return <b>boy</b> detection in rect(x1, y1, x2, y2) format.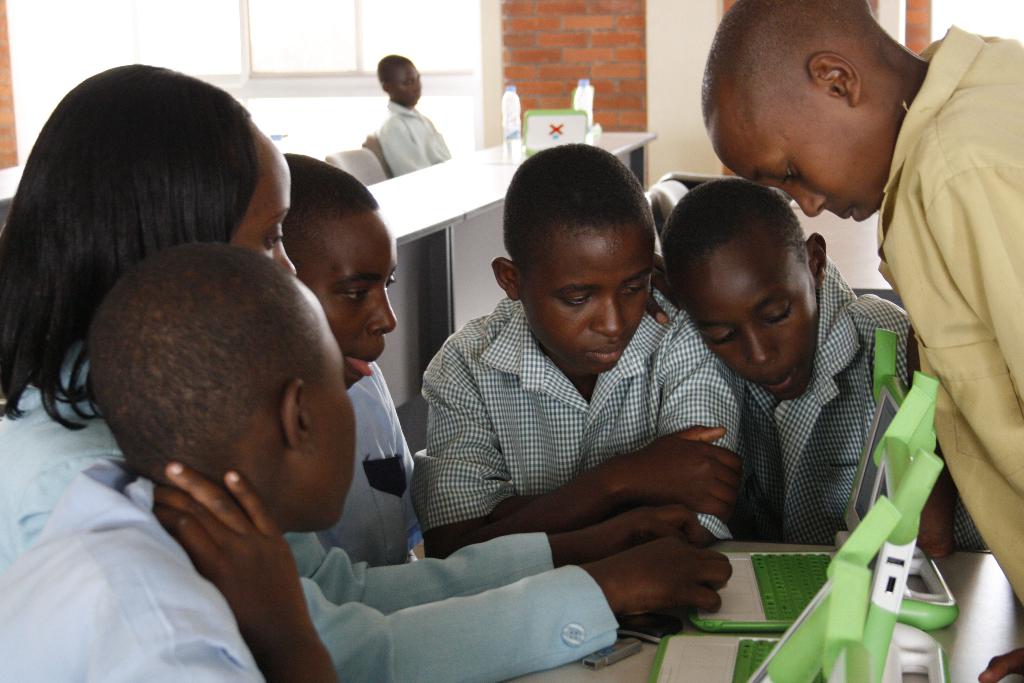
rect(700, 0, 1023, 682).
